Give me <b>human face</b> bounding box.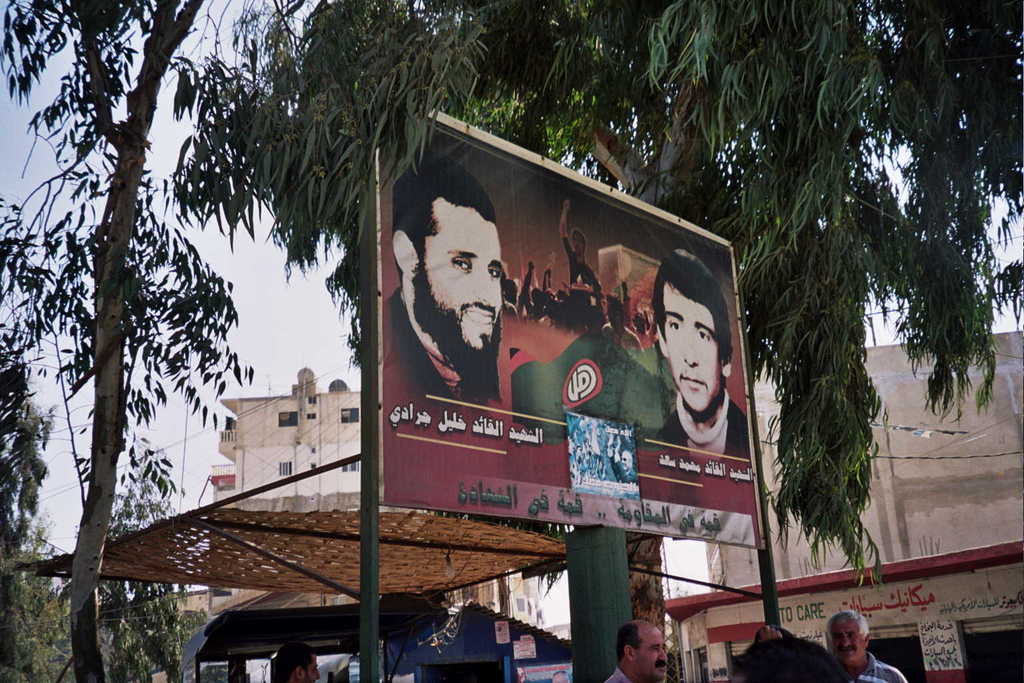
bbox(667, 283, 721, 408).
